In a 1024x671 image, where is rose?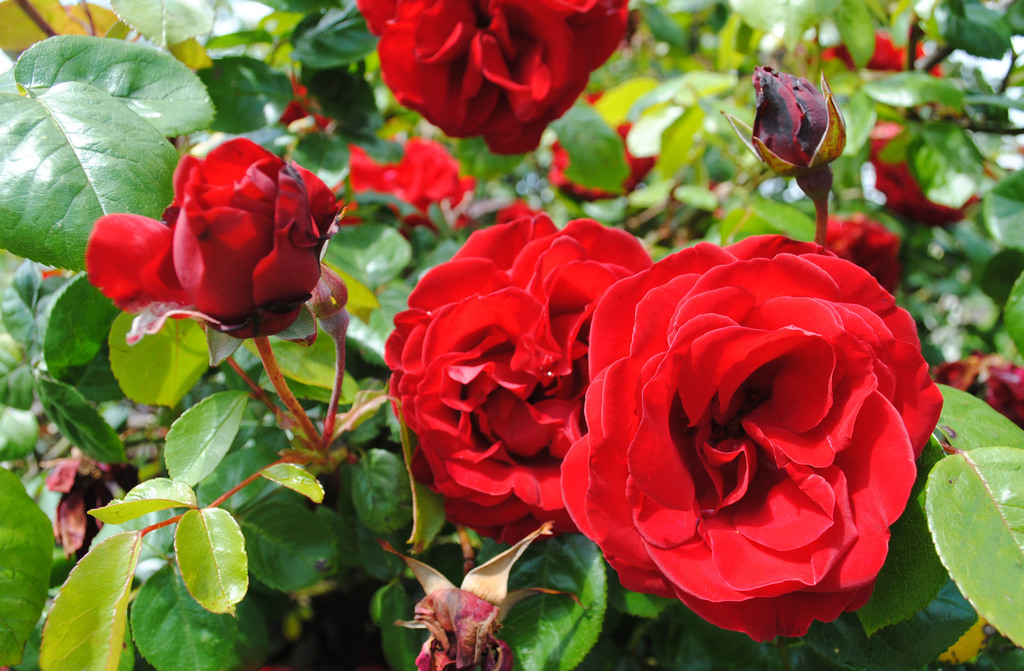
(749, 61, 841, 177).
